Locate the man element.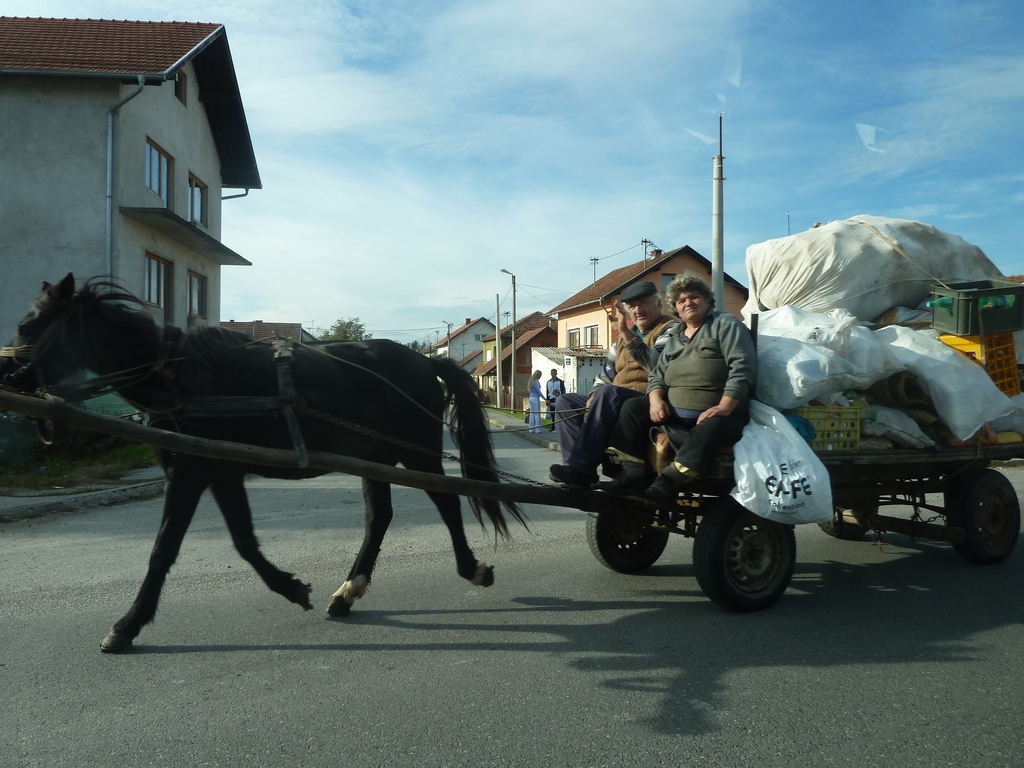
Element bbox: crop(541, 277, 674, 488).
